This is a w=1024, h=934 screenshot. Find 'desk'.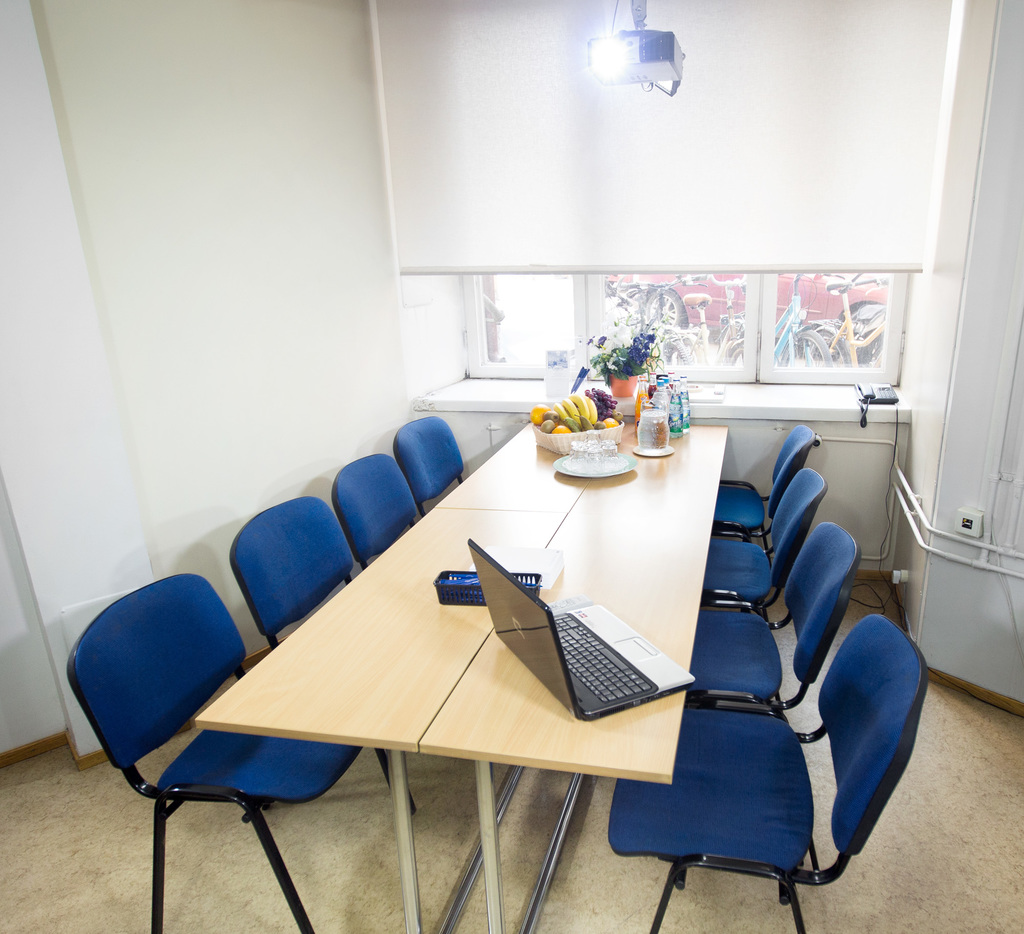
Bounding box: {"left": 131, "top": 436, "right": 764, "bottom": 923}.
